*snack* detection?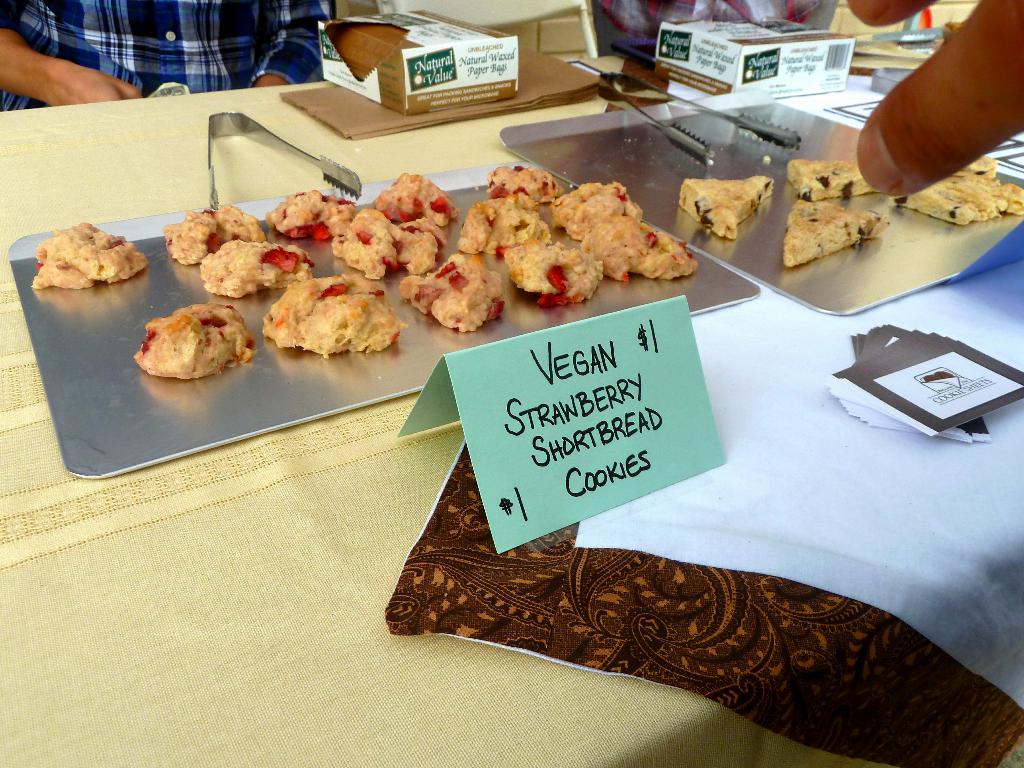
{"x1": 330, "y1": 205, "x2": 437, "y2": 280}
